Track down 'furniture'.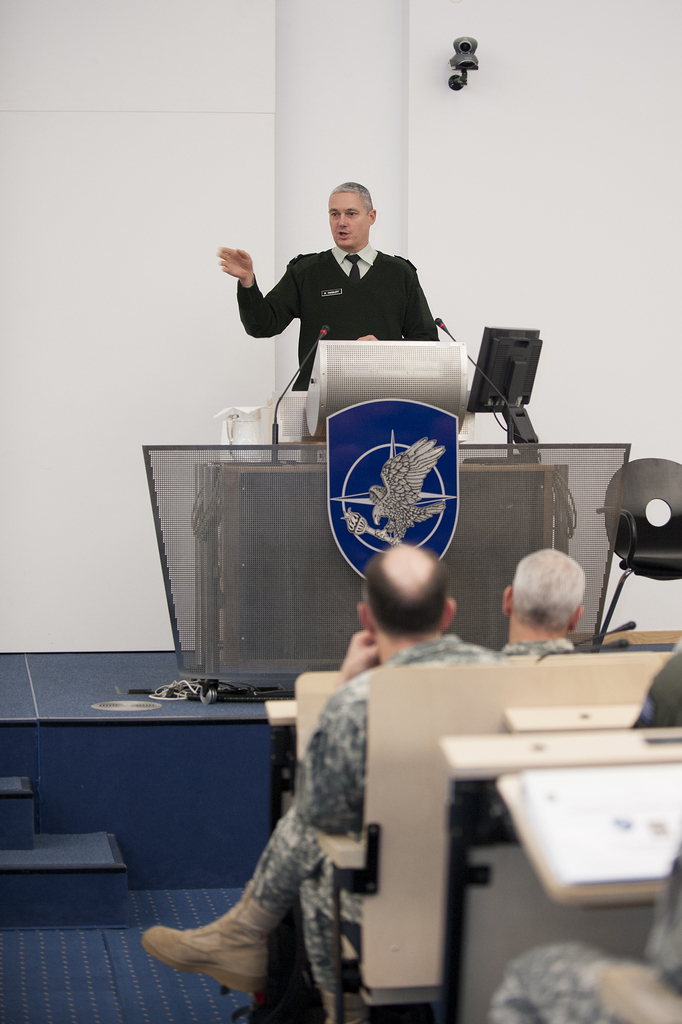
Tracked to (x1=439, y1=704, x2=681, y2=1023).
